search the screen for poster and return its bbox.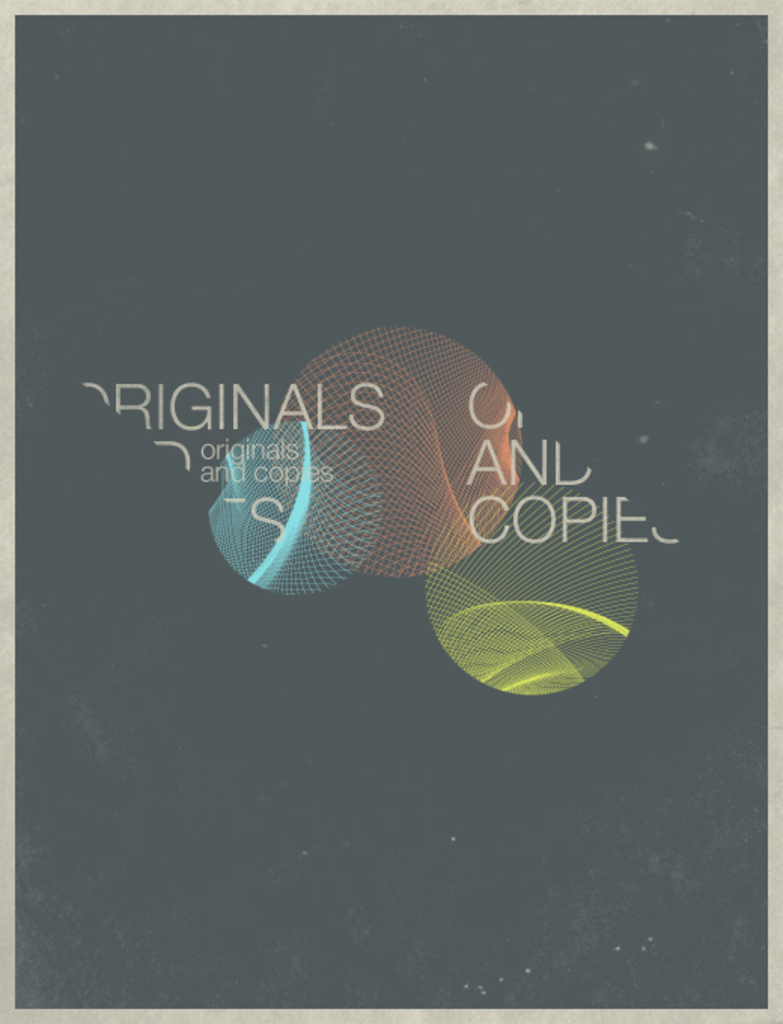
Found: <region>0, 0, 781, 1022</region>.
